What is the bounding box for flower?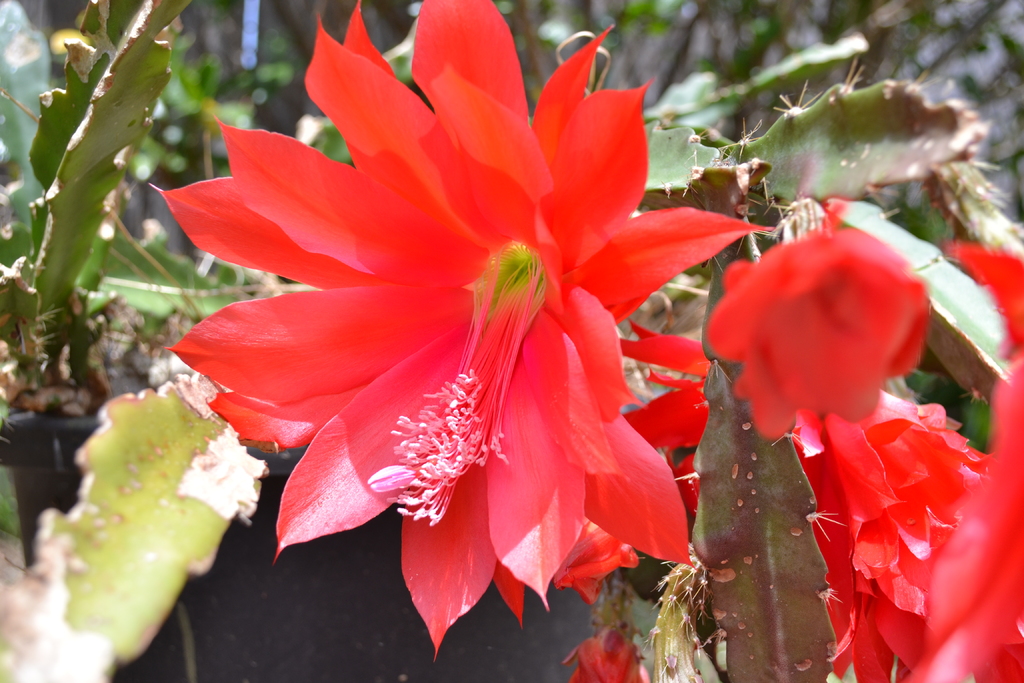
(left=561, top=625, right=650, bottom=682).
